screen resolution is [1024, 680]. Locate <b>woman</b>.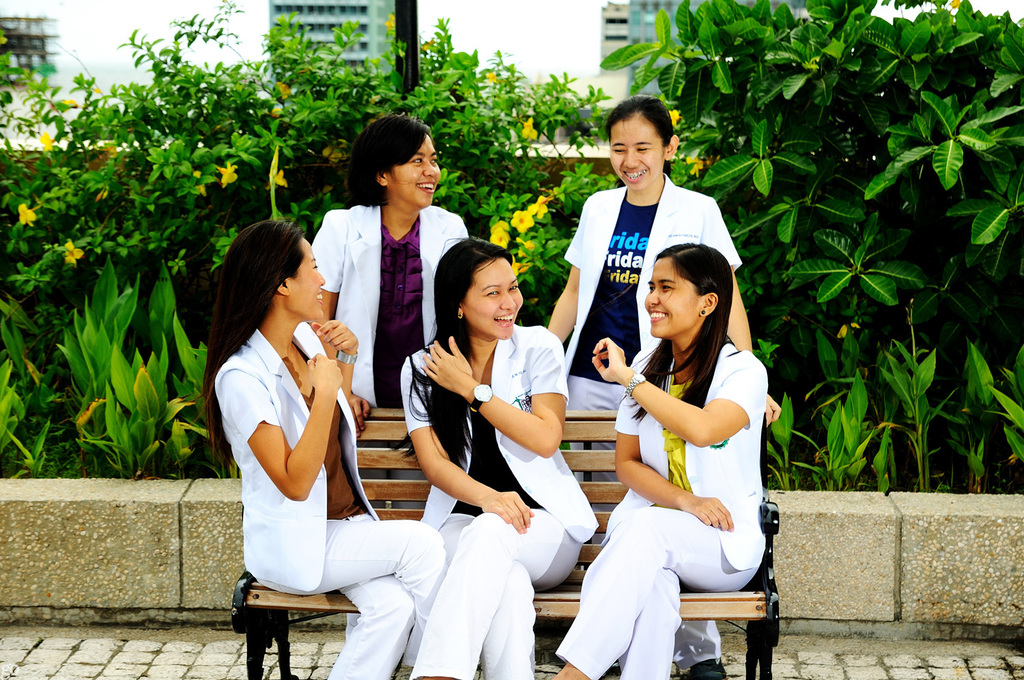
(x1=209, y1=201, x2=393, y2=664).
